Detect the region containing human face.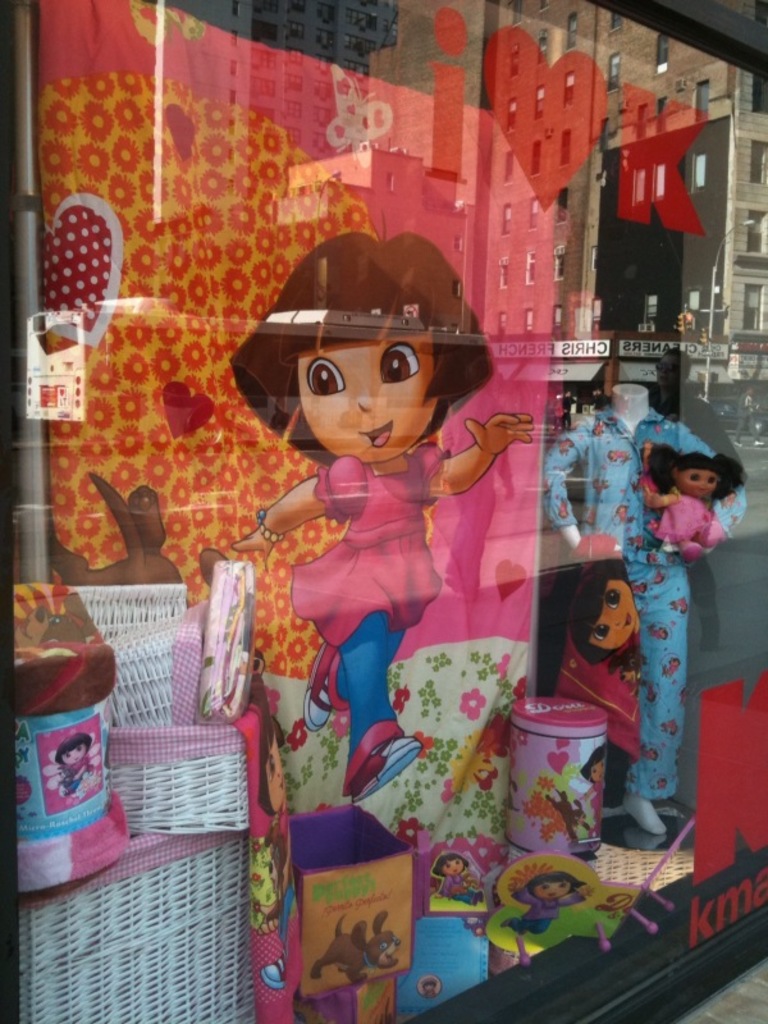
<box>298,332,438,466</box>.
